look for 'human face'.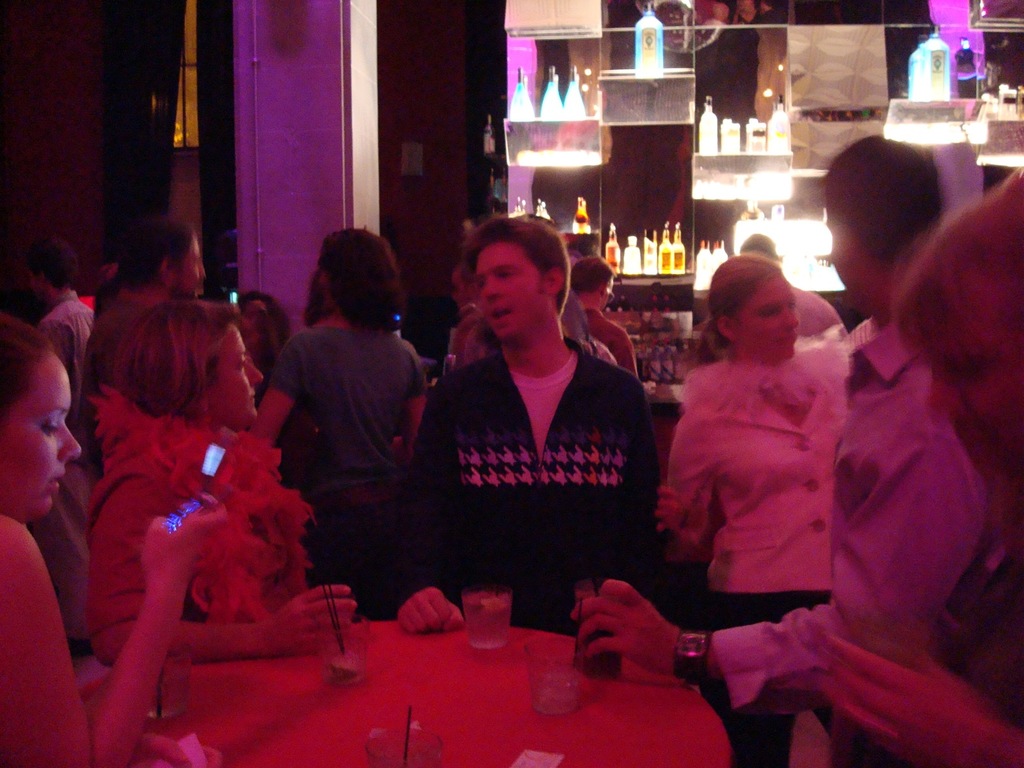
Found: [733,276,798,359].
